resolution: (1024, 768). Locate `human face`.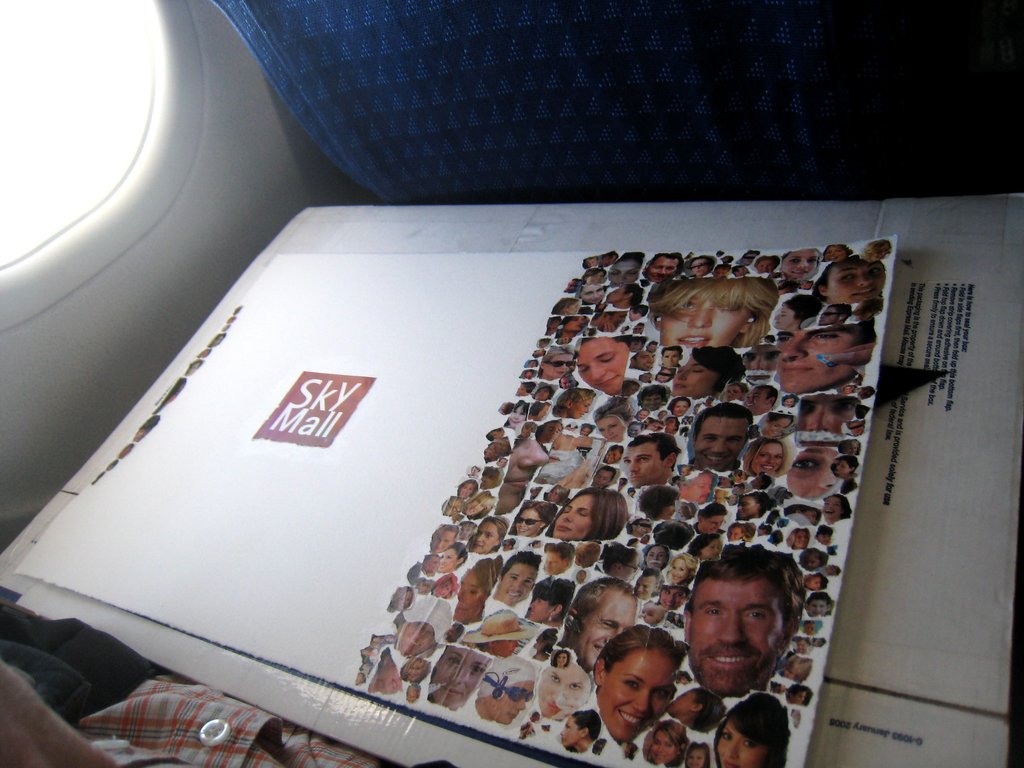
locate(712, 490, 724, 500).
